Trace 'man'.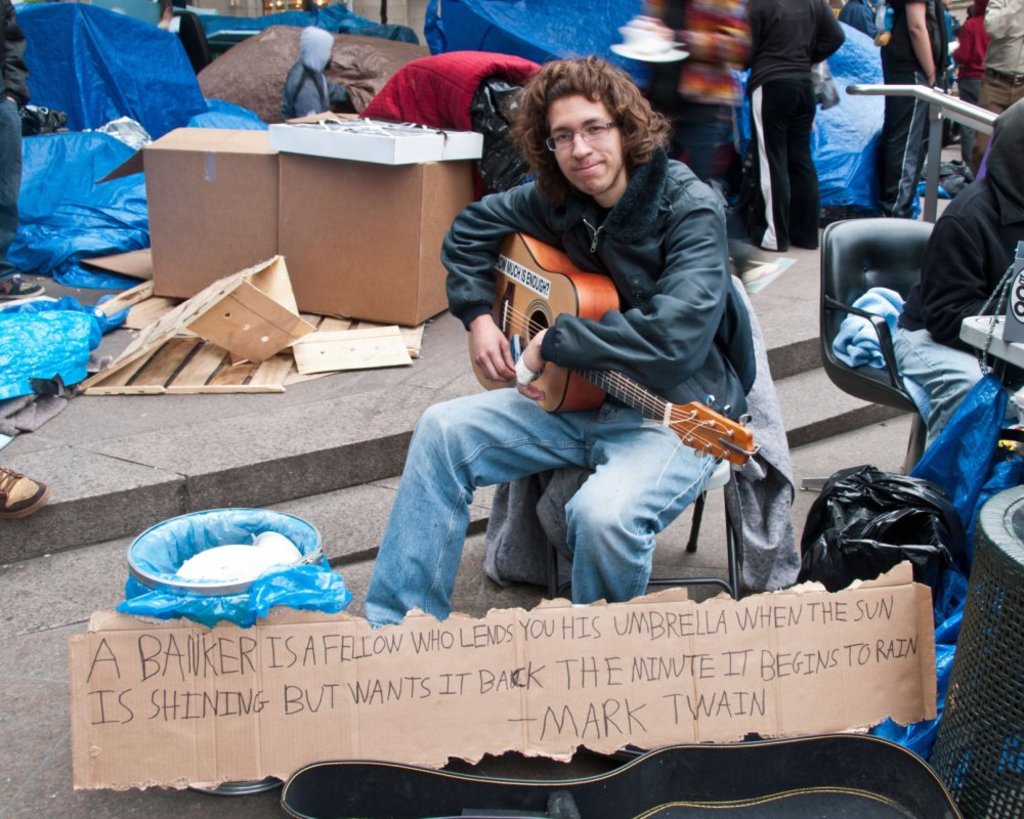
Traced to 380,69,794,612.
